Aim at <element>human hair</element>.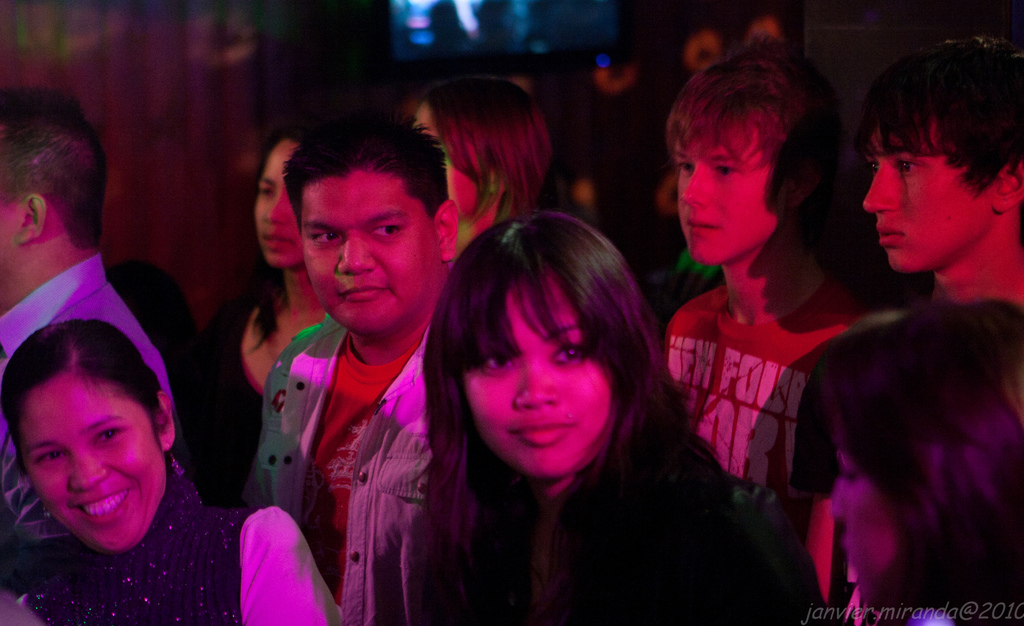
Aimed at BBox(431, 70, 558, 218).
